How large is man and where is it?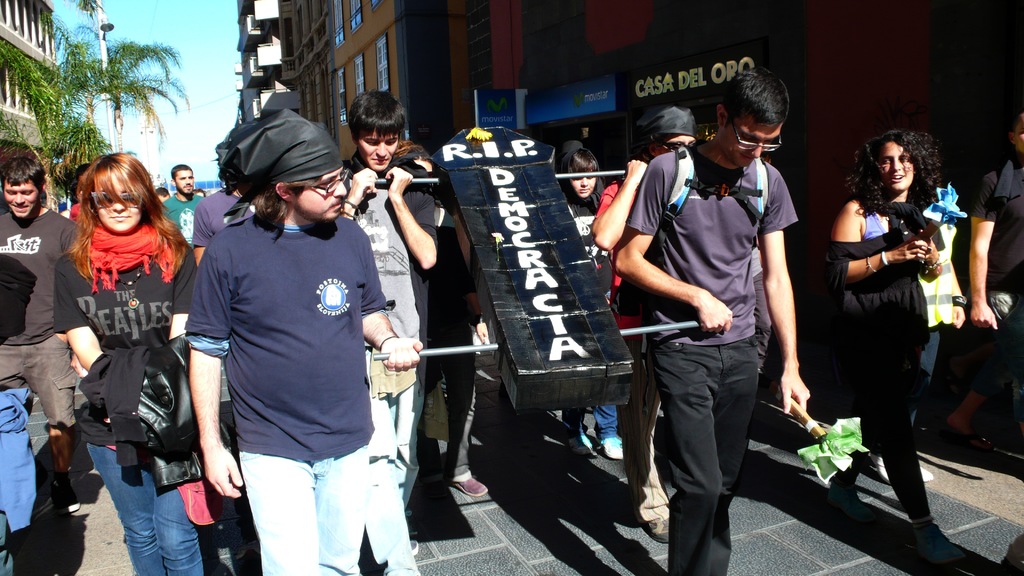
Bounding box: bbox=[941, 106, 1023, 453].
